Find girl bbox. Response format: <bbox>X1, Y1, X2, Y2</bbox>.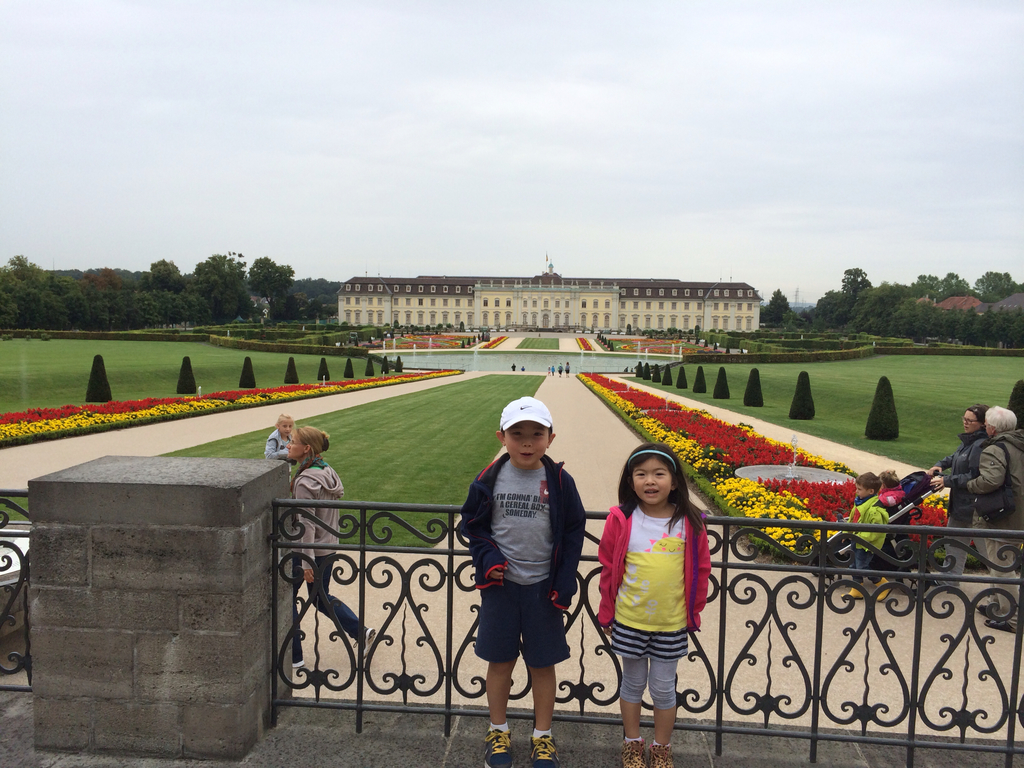
<bbox>263, 417, 294, 460</bbox>.
